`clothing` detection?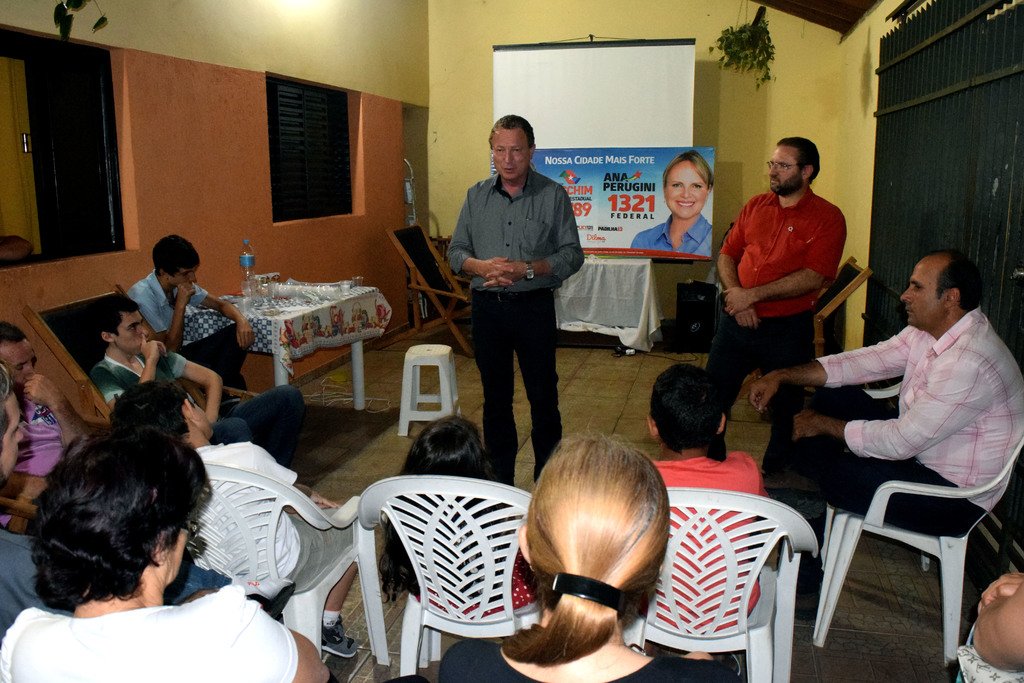
(125,267,253,391)
